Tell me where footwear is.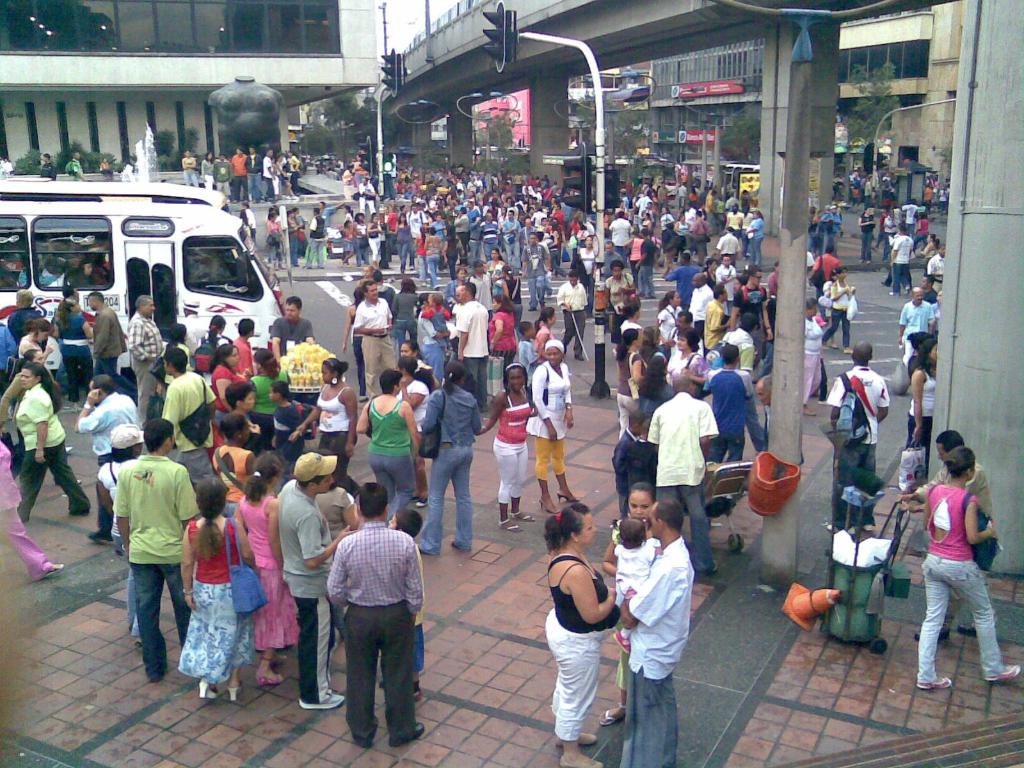
footwear is at 497, 517, 525, 533.
